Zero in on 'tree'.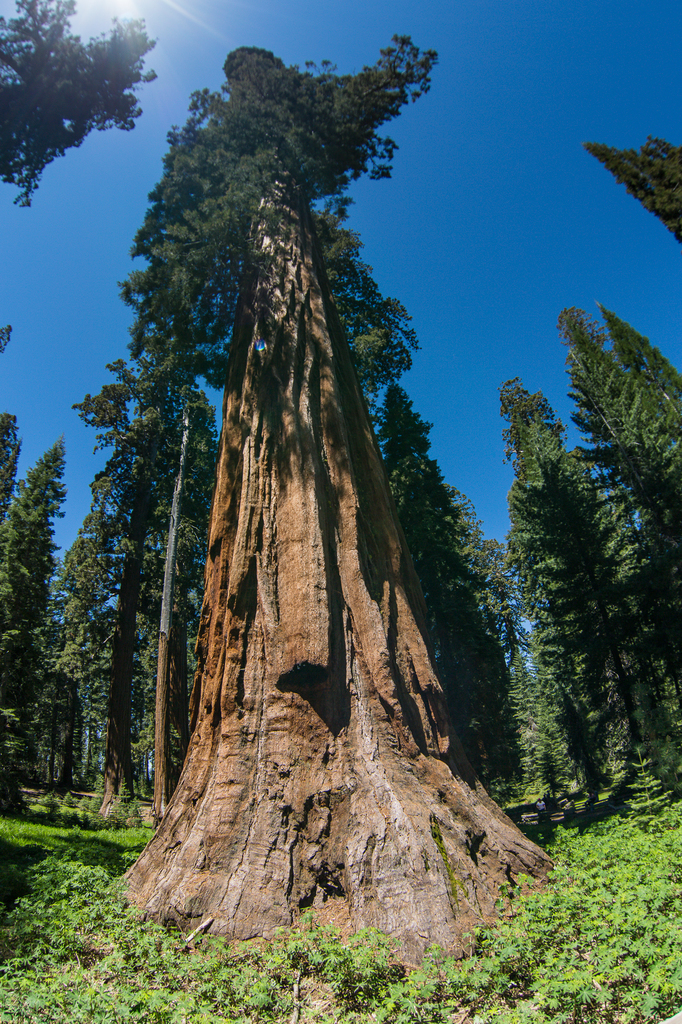
Zeroed in: (x1=369, y1=378, x2=543, y2=831).
